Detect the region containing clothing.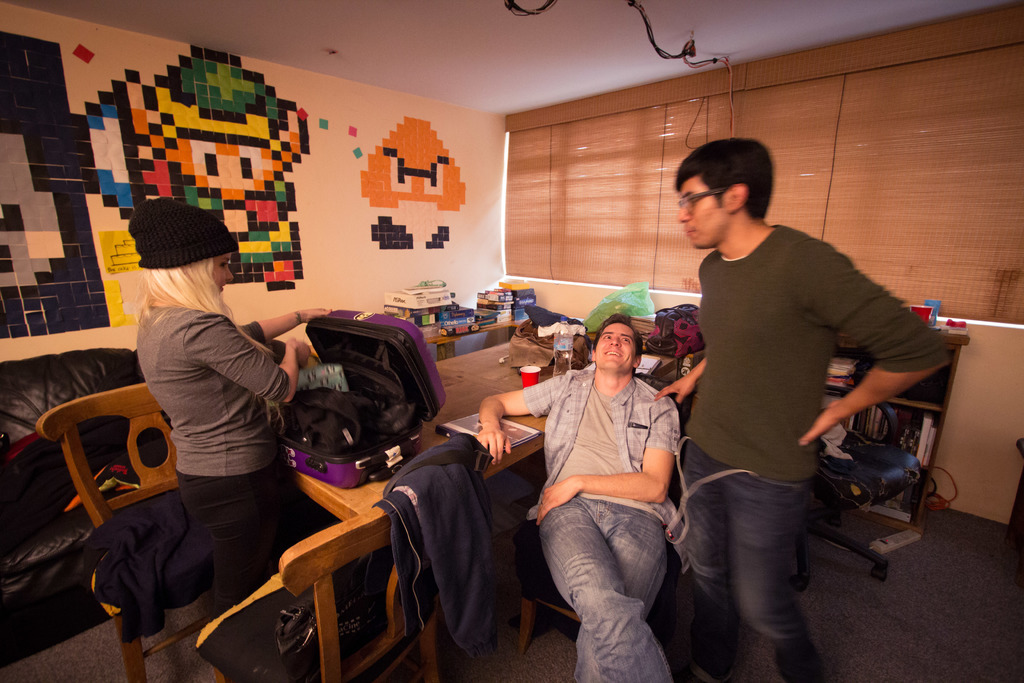
(139, 300, 291, 618).
